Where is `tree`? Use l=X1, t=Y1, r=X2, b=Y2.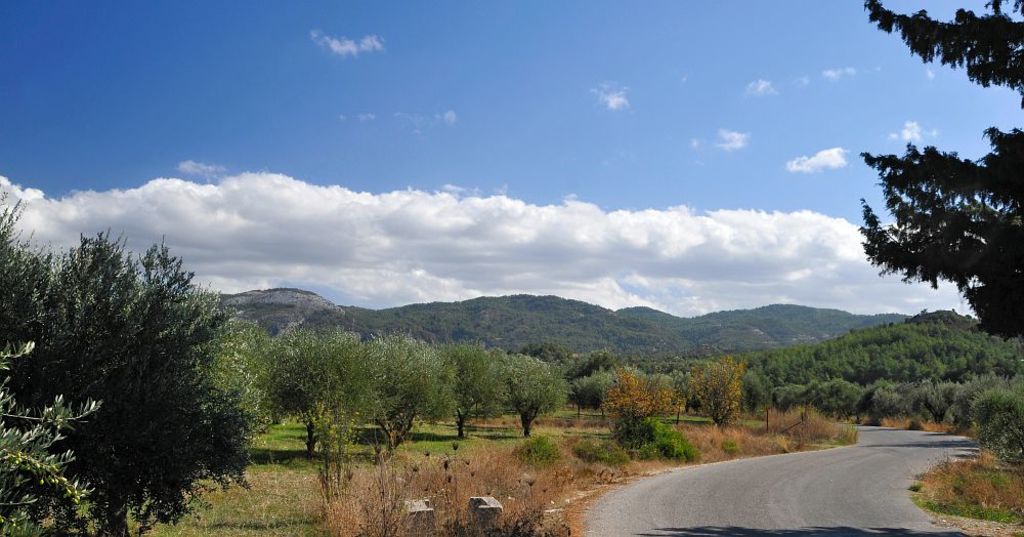
l=855, t=0, r=1023, b=341.
